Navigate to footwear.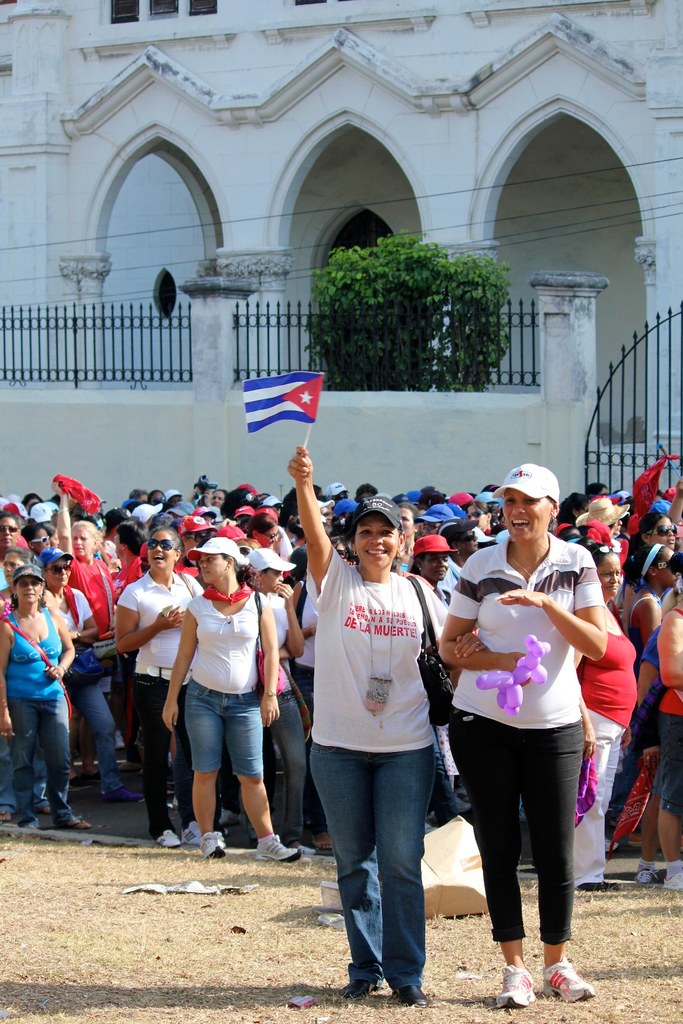
Navigation target: box=[493, 956, 539, 1009].
